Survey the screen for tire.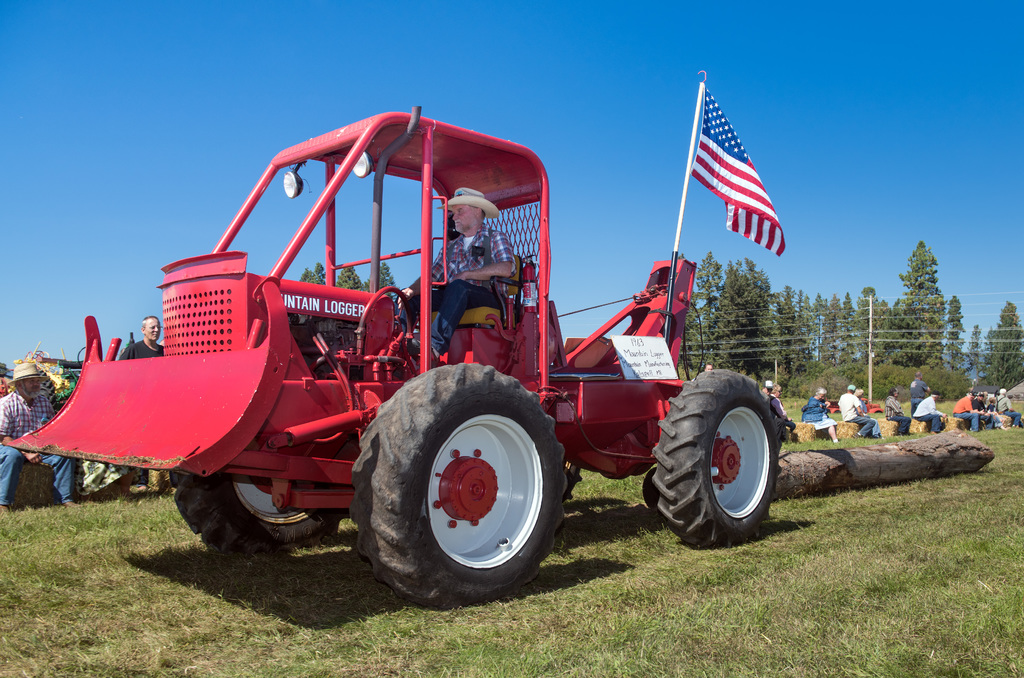
Survey found: pyautogui.locateOnScreen(349, 361, 566, 608).
